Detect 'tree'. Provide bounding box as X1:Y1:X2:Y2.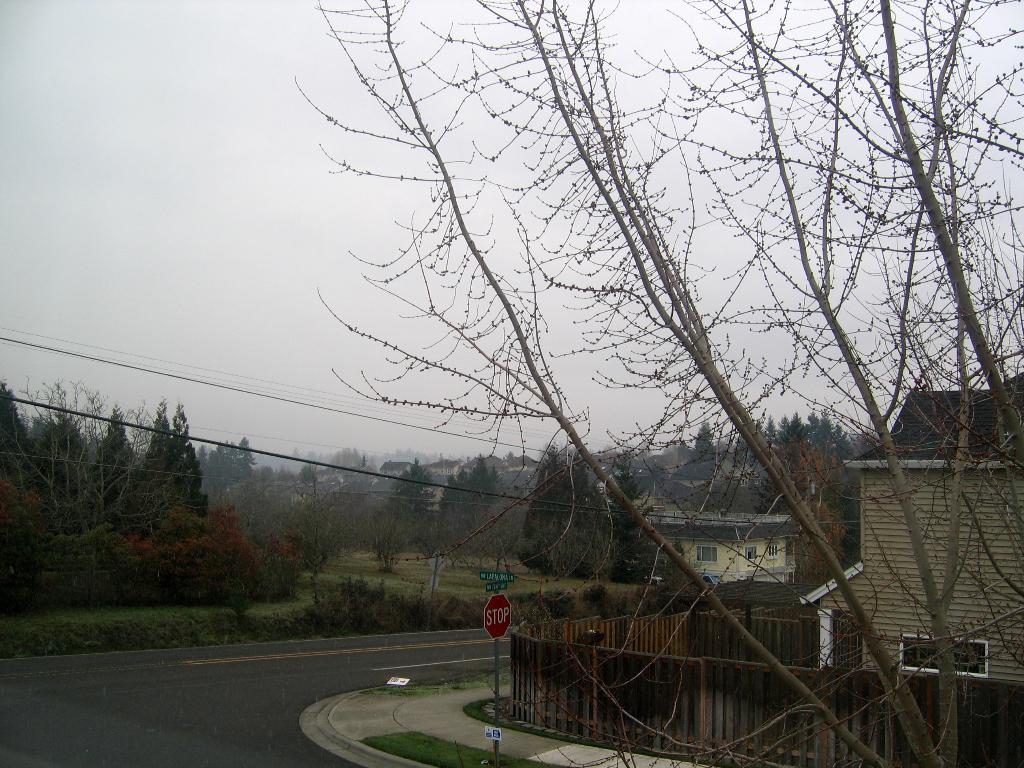
234:0:986:750.
